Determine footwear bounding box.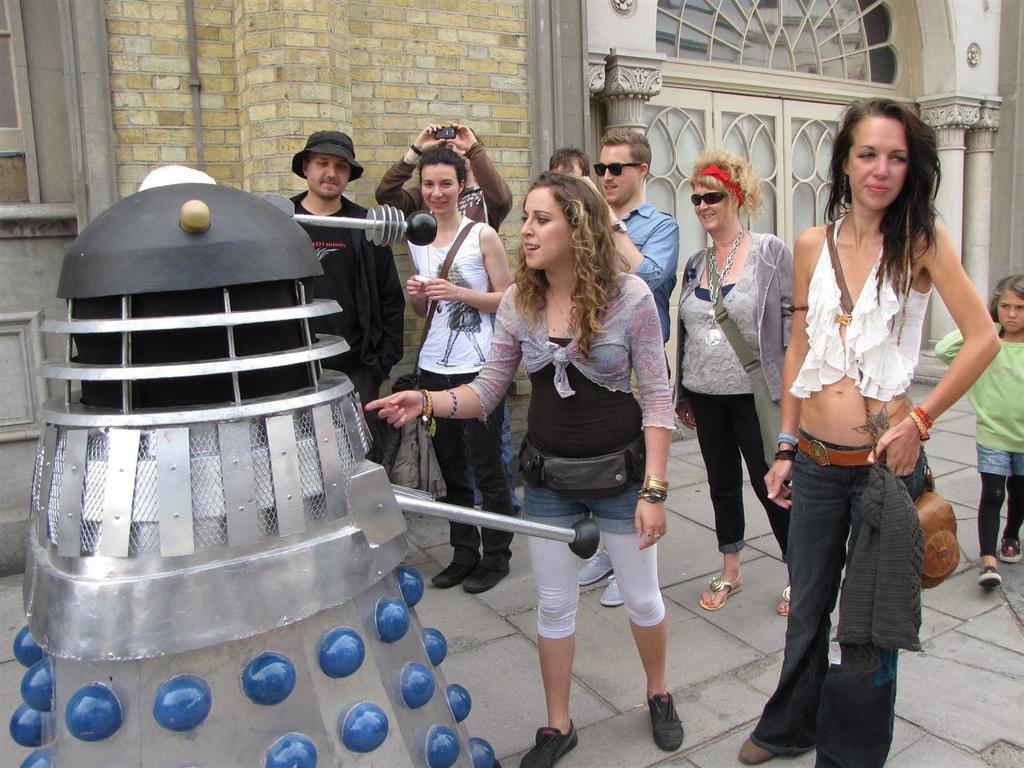
Determined: 519 726 578 767.
